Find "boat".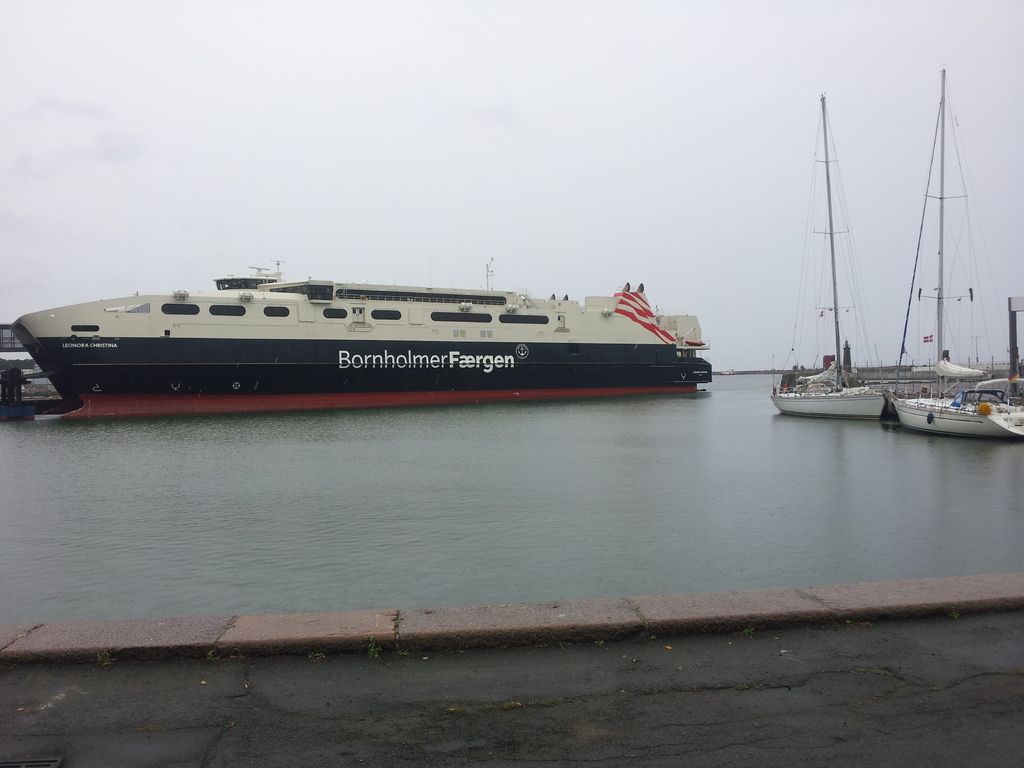
Rect(15, 232, 792, 403).
